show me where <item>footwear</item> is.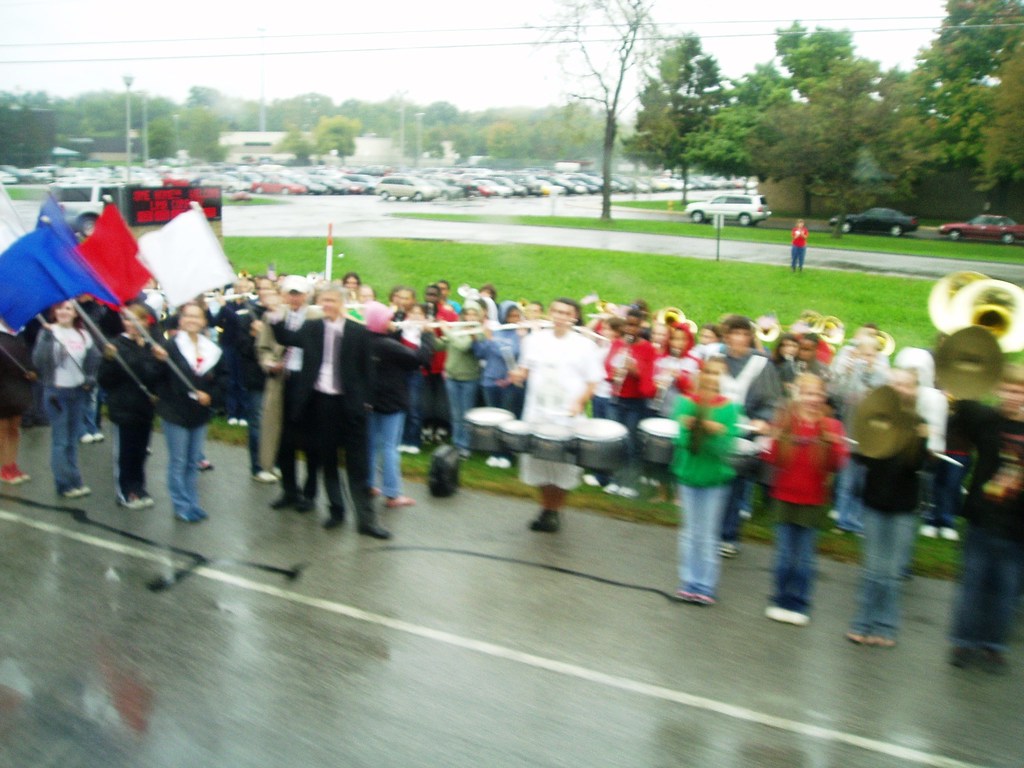
<item>footwear</item> is at <bbox>869, 630, 893, 647</bbox>.
